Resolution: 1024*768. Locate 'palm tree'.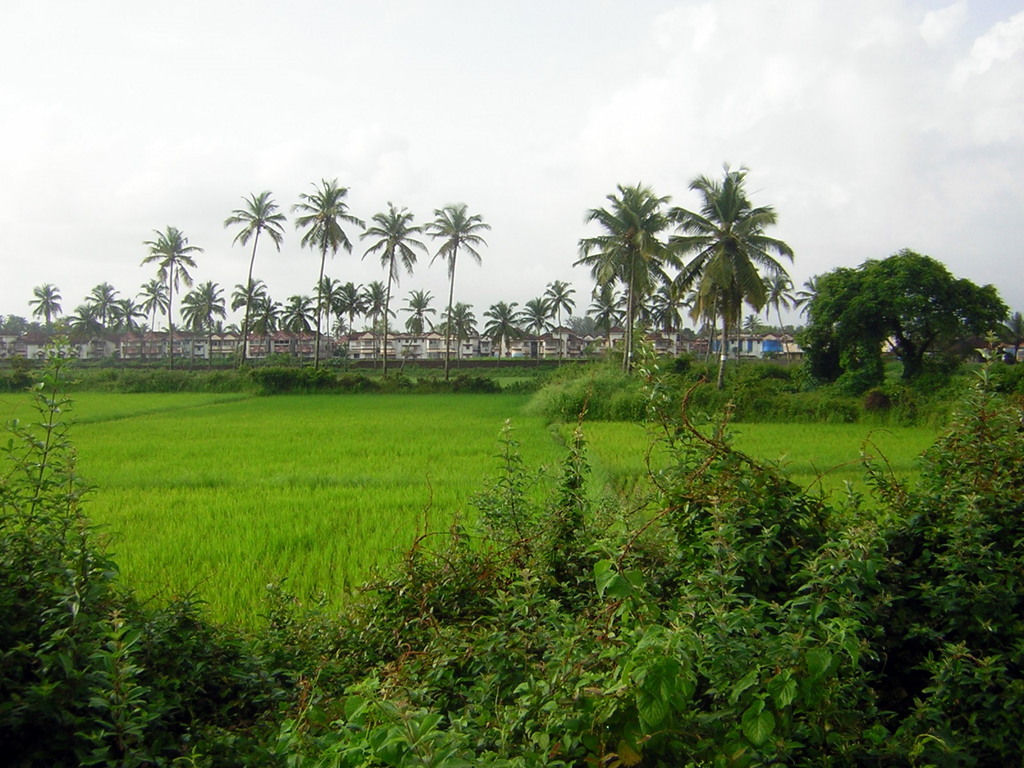
bbox=[417, 196, 494, 381].
